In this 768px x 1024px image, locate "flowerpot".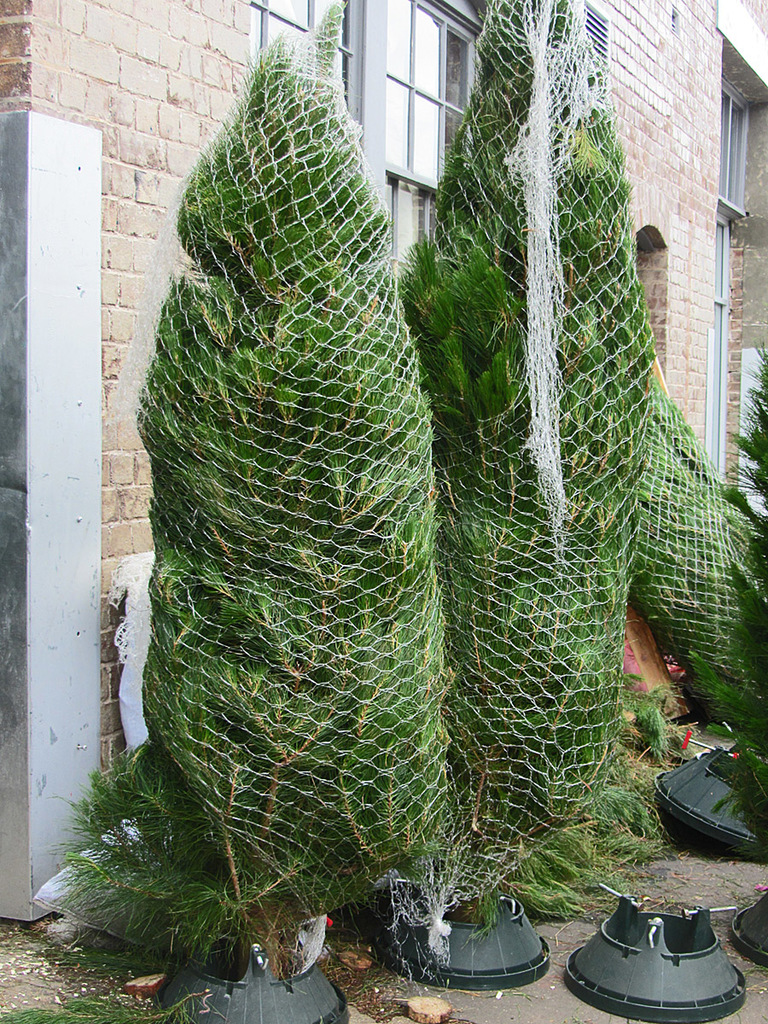
Bounding box: select_region(415, 899, 566, 987).
